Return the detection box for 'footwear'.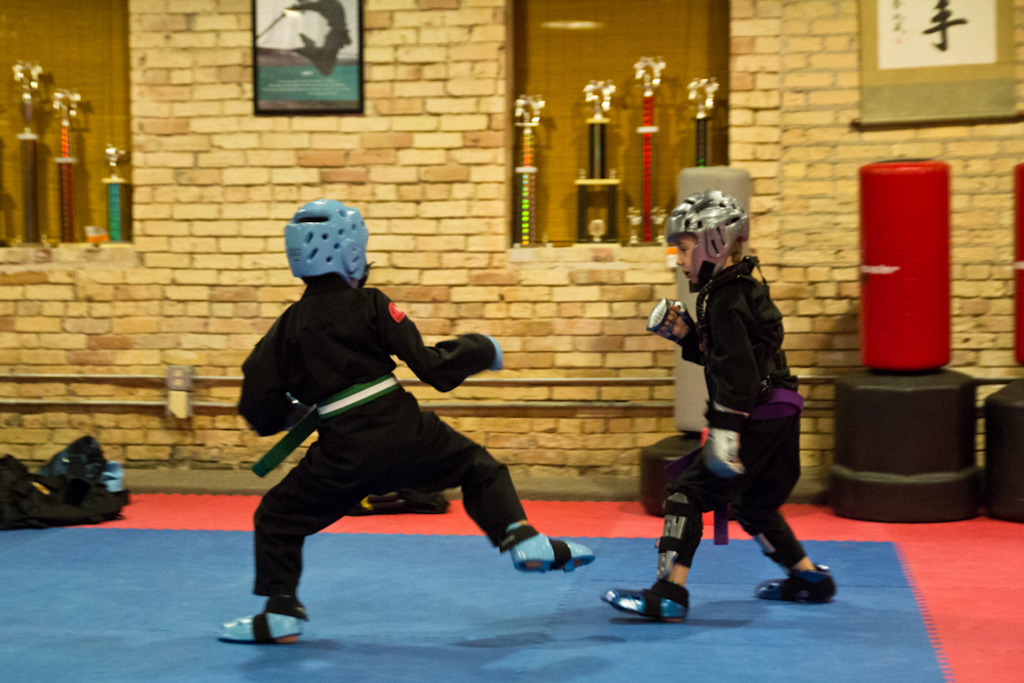
(510, 526, 594, 575).
